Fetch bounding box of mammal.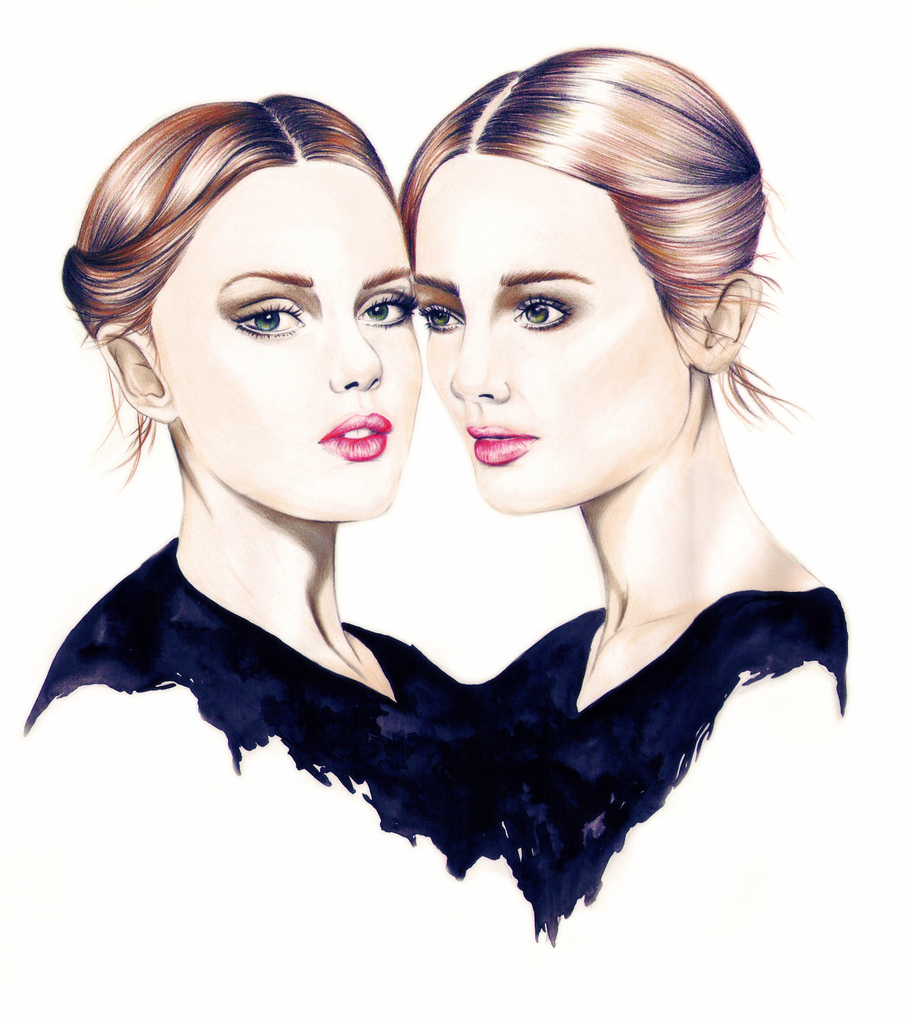
Bbox: [396,47,850,939].
